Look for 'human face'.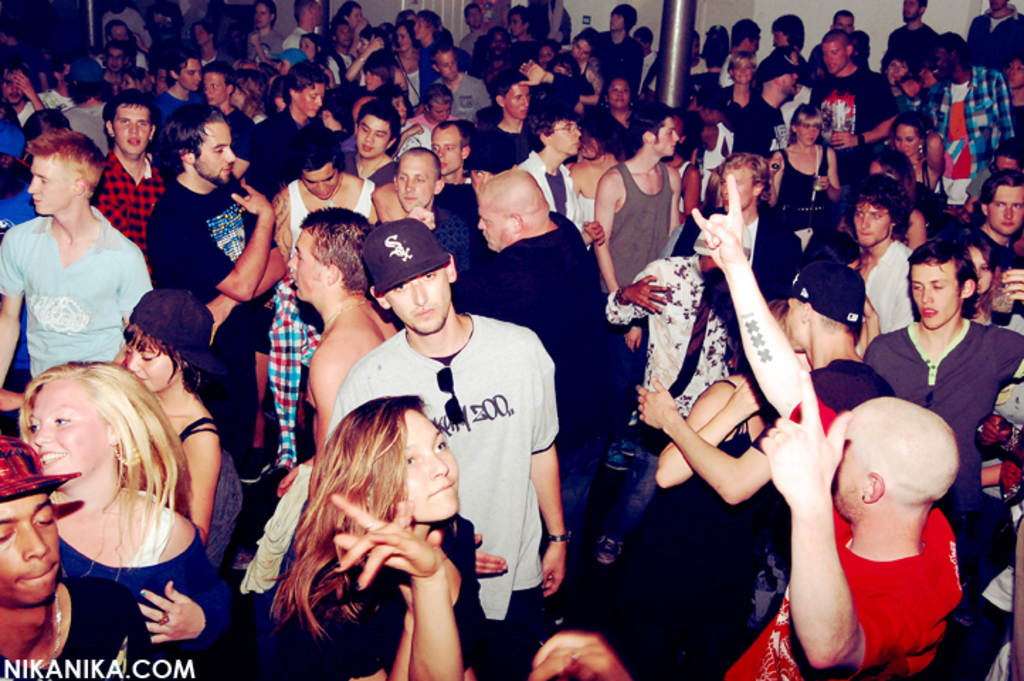
Found: detection(478, 197, 508, 253).
